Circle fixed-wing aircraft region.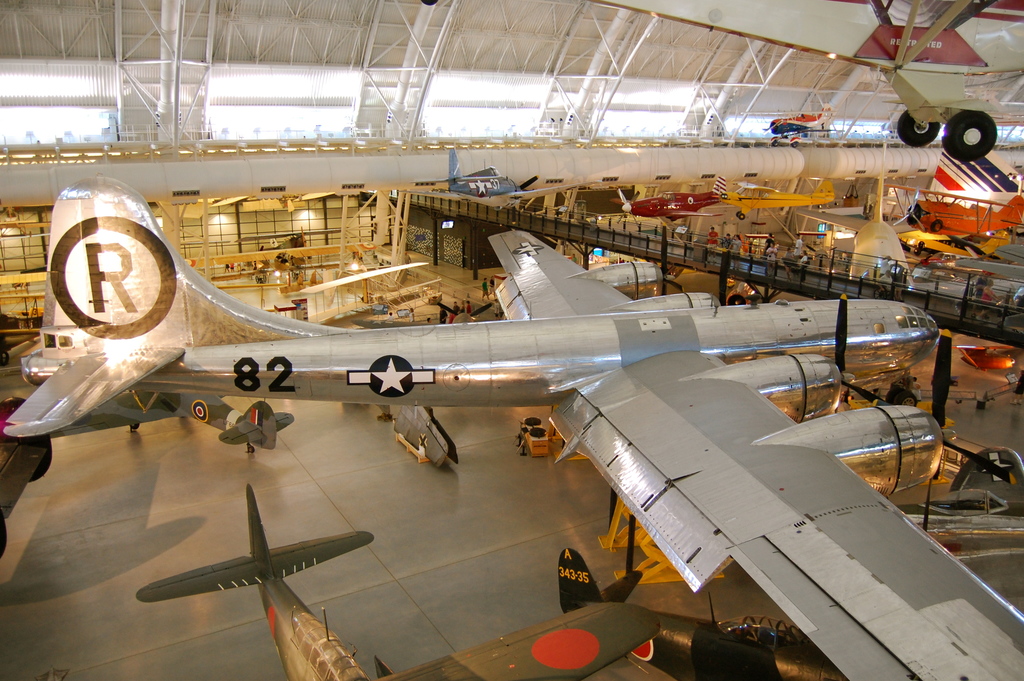
Region: crop(714, 173, 834, 220).
